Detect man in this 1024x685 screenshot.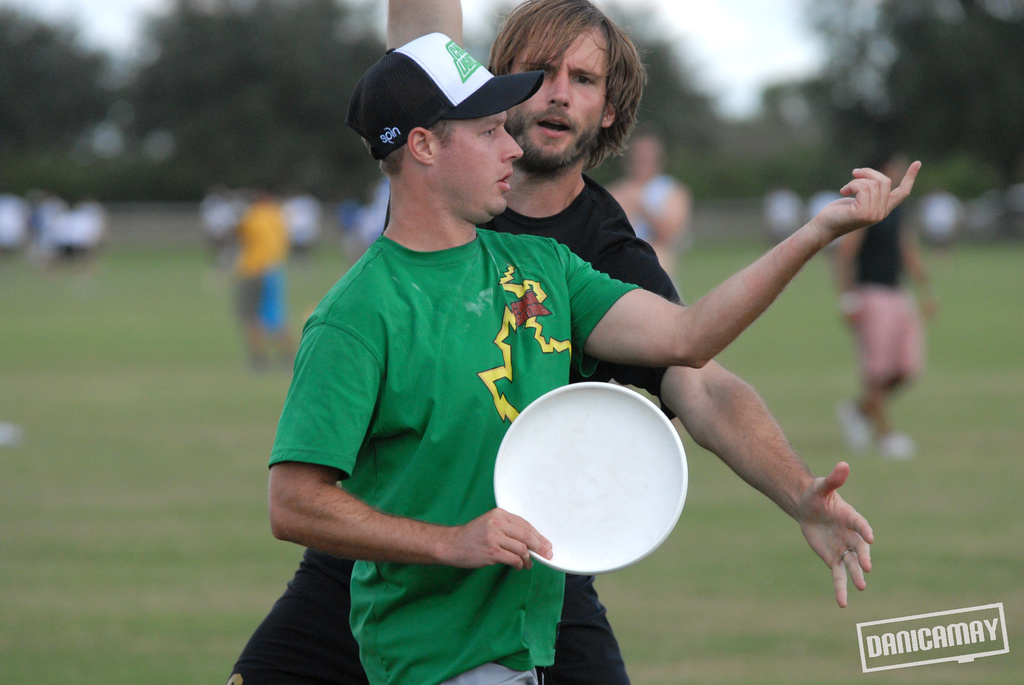
Detection: x1=262, y1=30, x2=924, y2=684.
